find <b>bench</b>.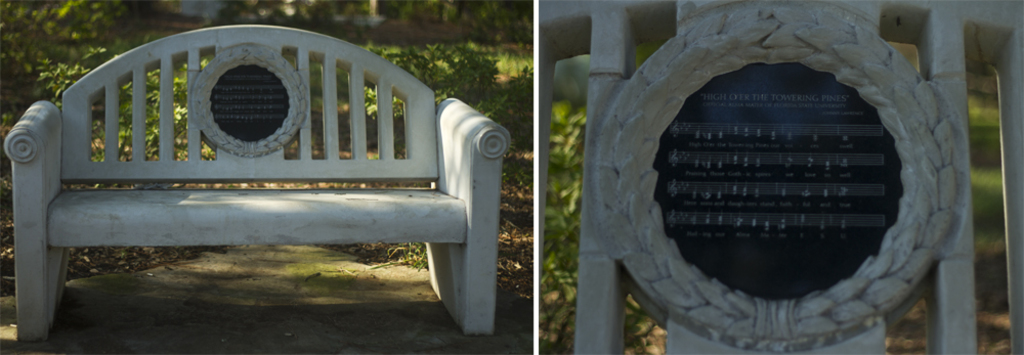
crop(15, 48, 494, 325).
